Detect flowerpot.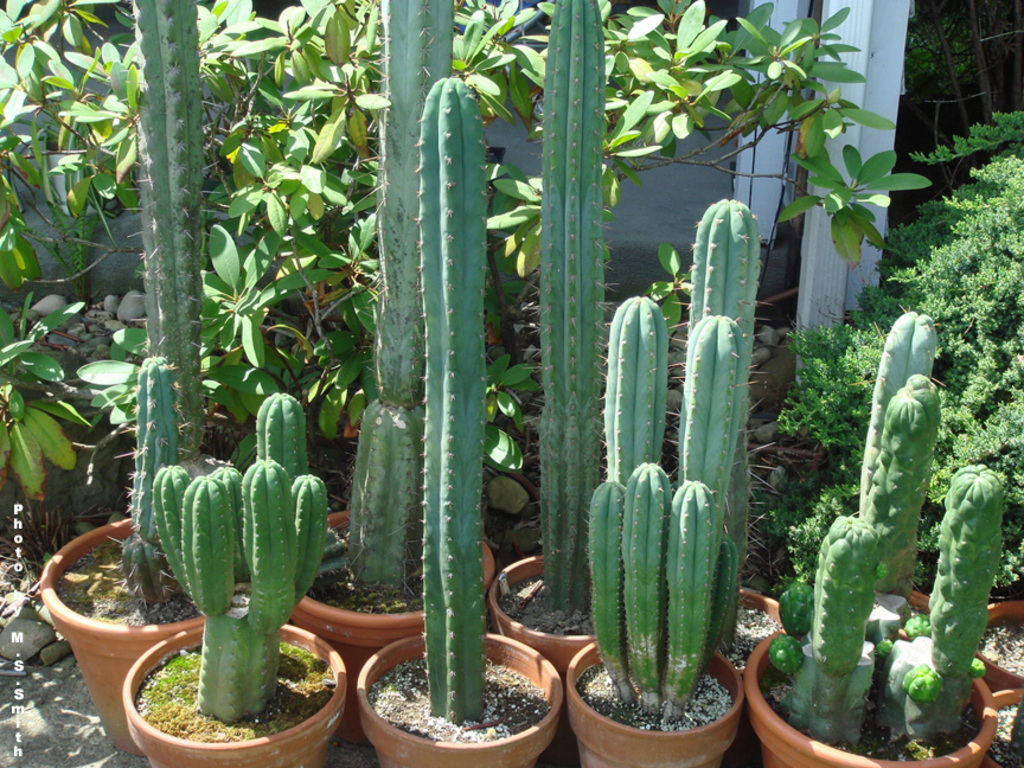
Detected at [498,549,594,681].
